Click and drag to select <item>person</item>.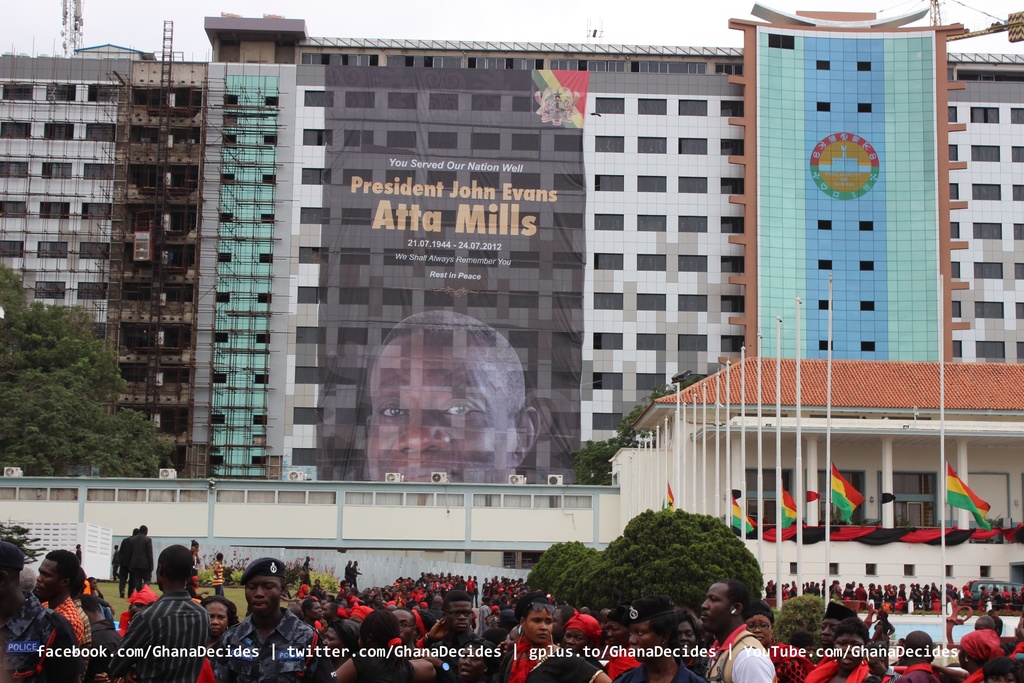
Selection: [x1=671, y1=607, x2=700, y2=666].
